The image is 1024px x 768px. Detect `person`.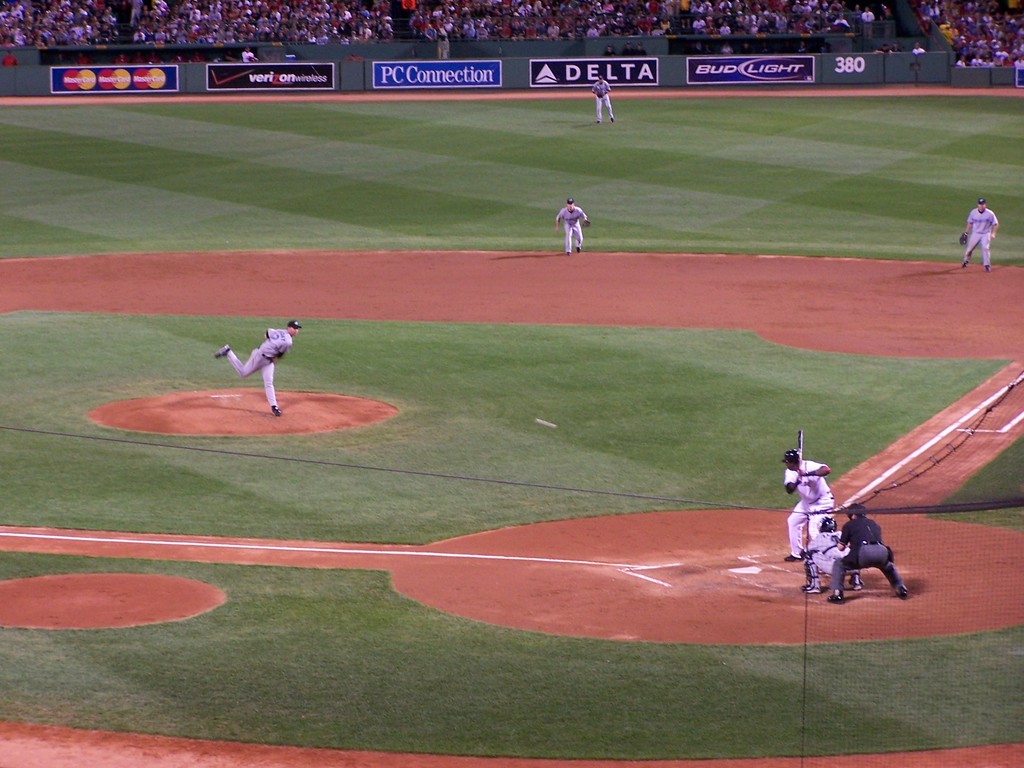
Detection: l=0, t=1, r=1023, b=64.
